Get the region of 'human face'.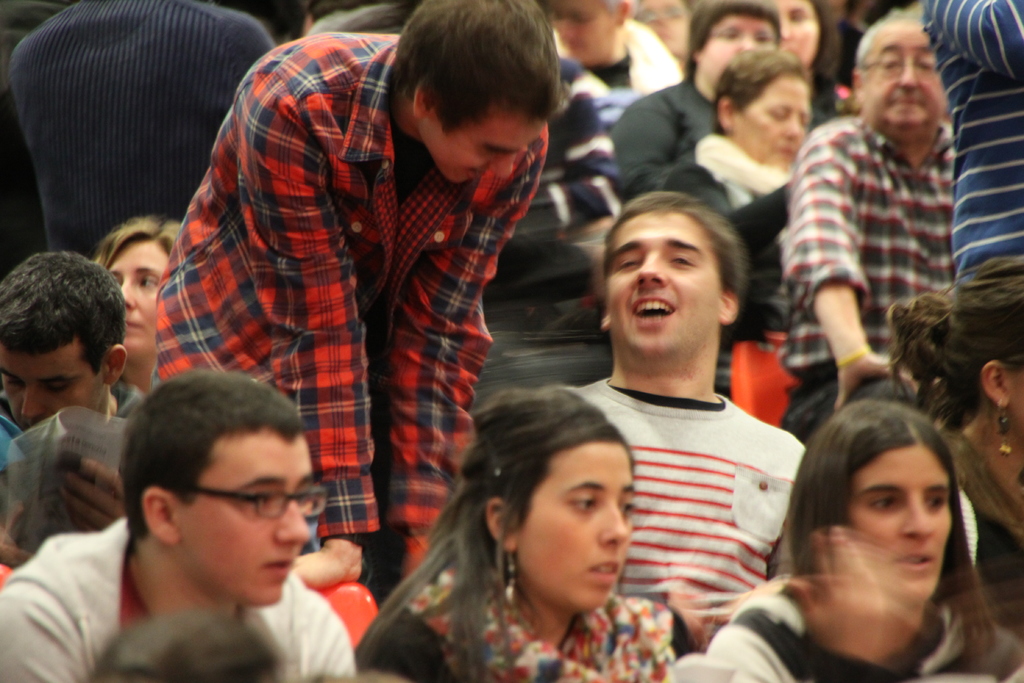
bbox=(729, 72, 812, 158).
